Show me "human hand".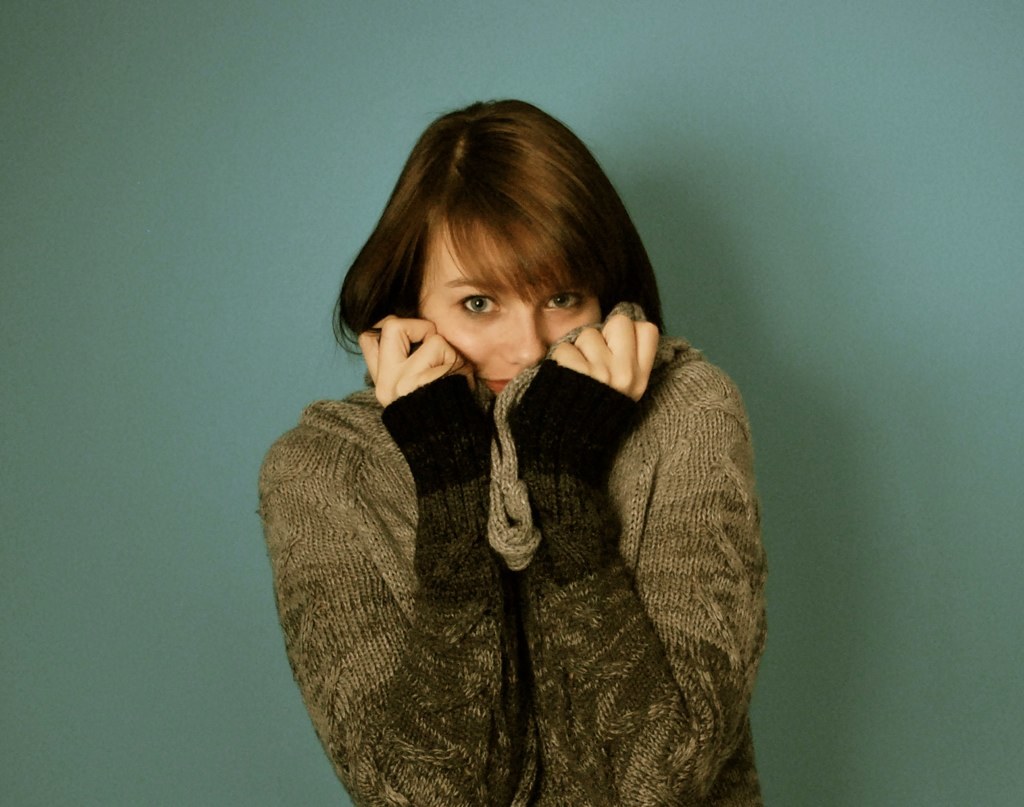
"human hand" is here: pyautogui.locateOnScreen(548, 311, 663, 391).
